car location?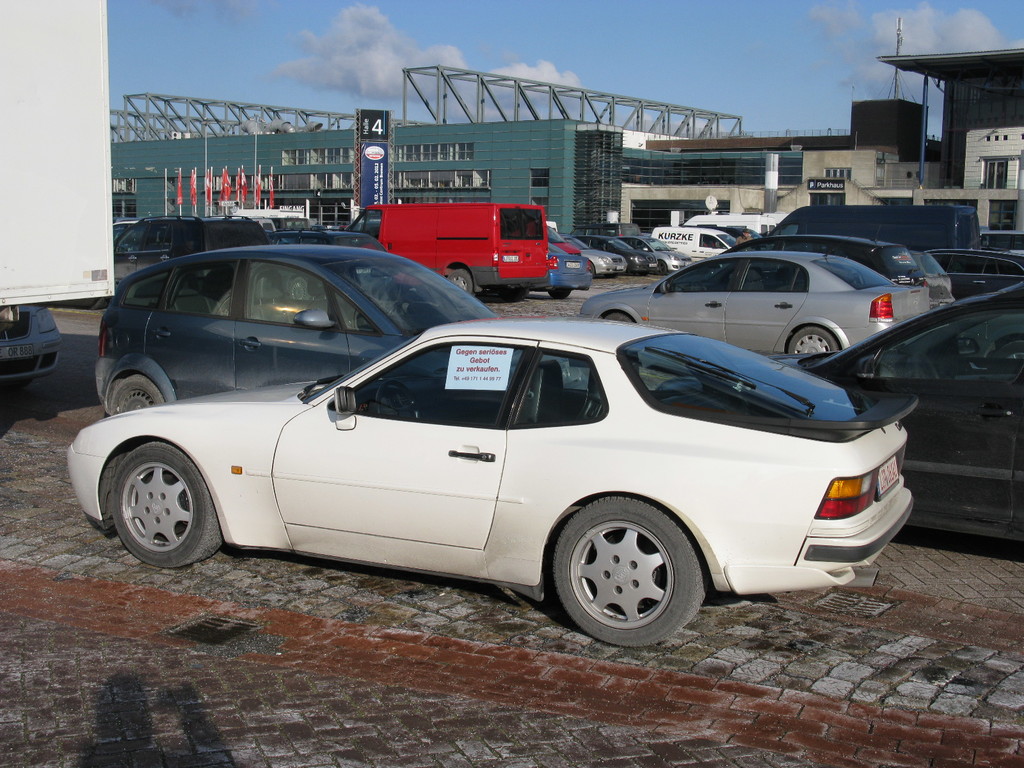
bbox=(574, 236, 659, 276)
